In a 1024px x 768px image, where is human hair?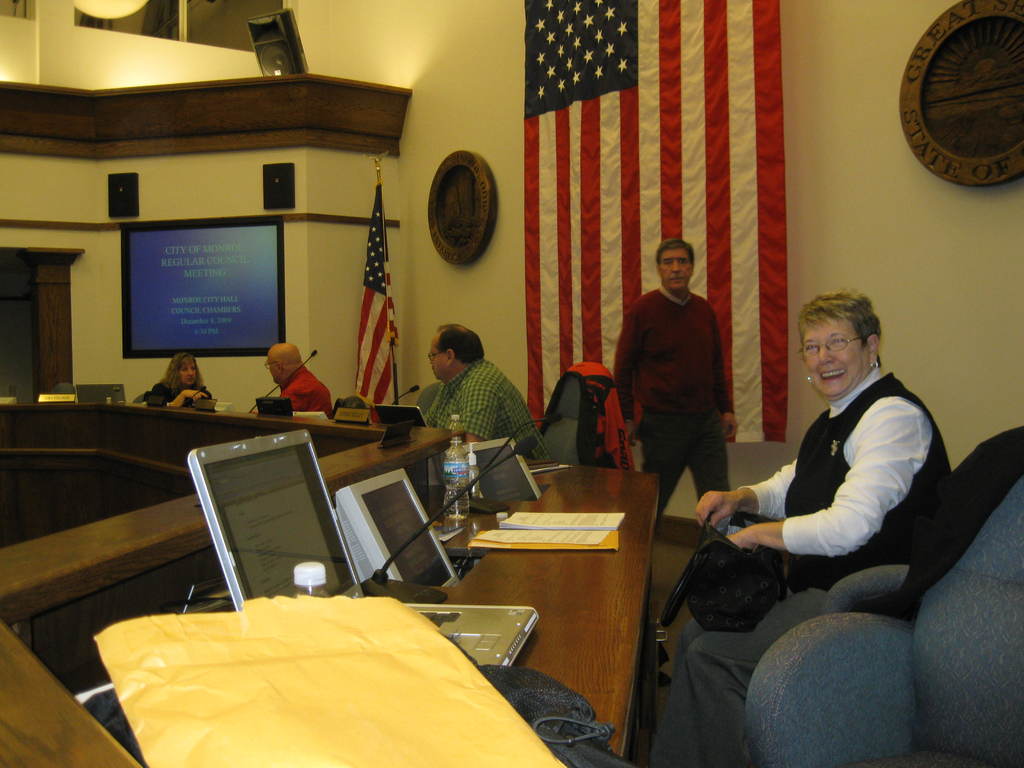
region(160, 355, 205, 397).
